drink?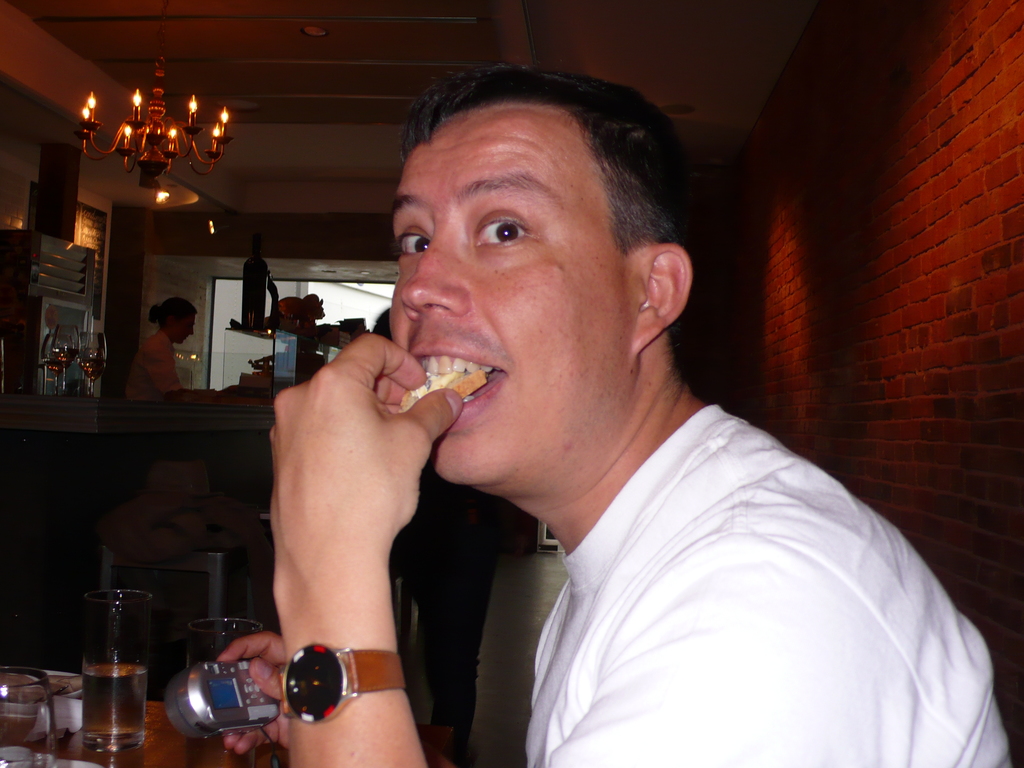
Rect(82, 360, 103, 379)
